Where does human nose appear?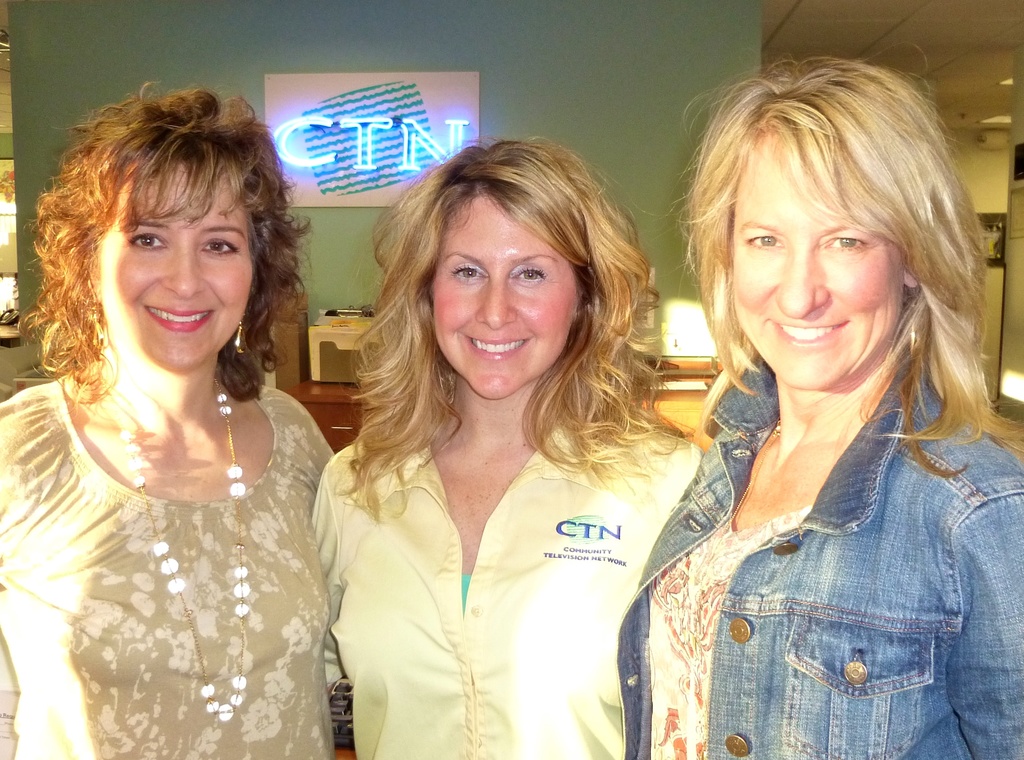
Appears at (474, 277, 516, 331).
